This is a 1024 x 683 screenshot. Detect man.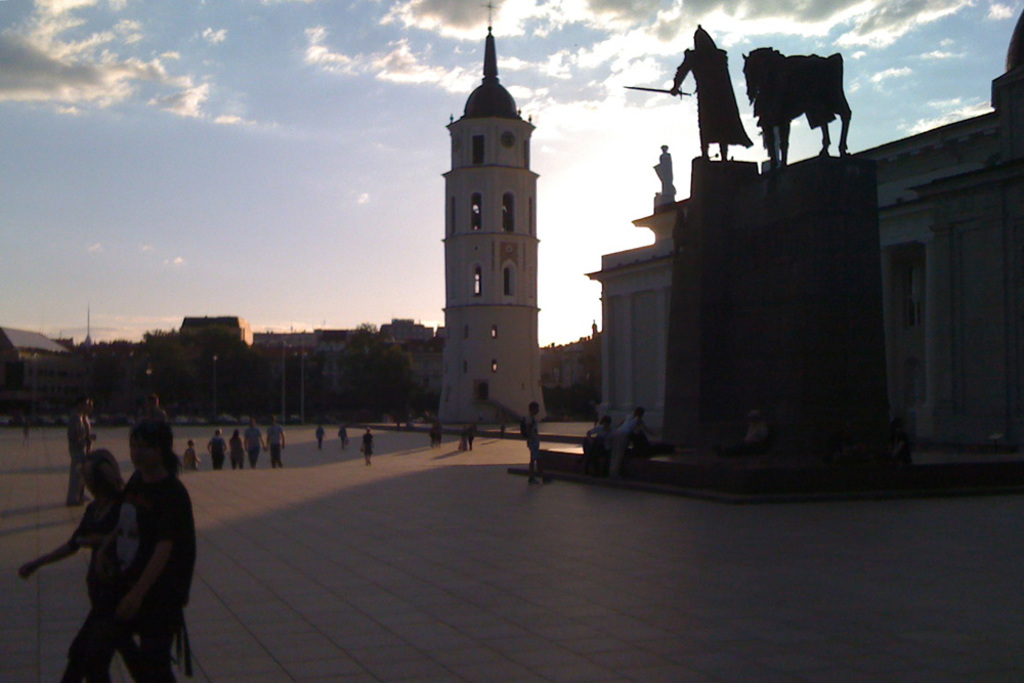
[246, 421, 266, 469].
